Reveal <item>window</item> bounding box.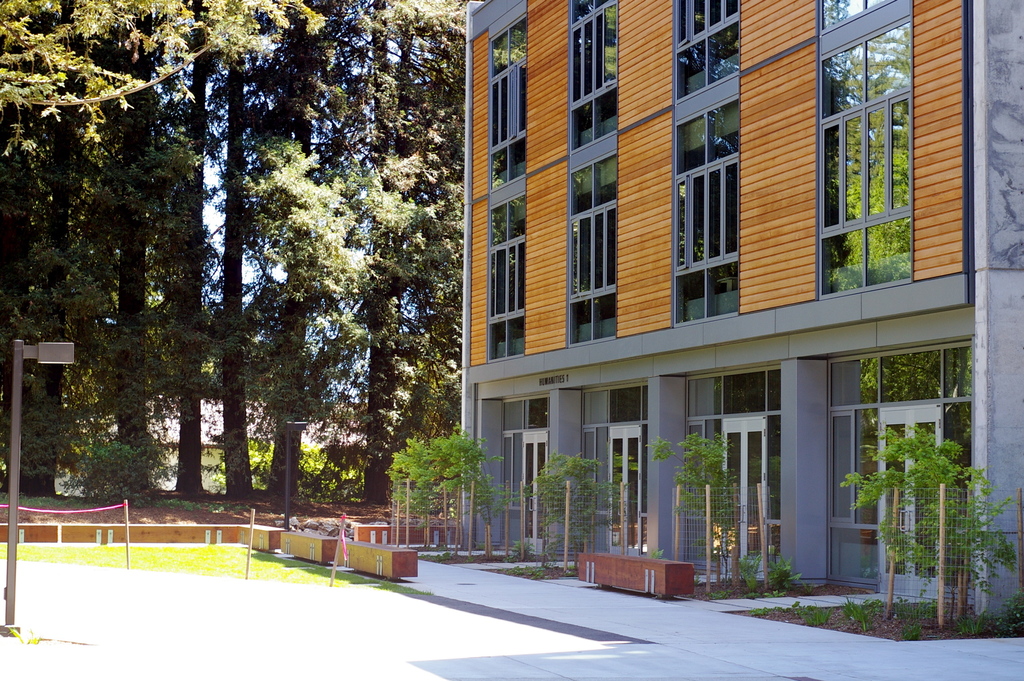
Revealed: locate(489, 11, 525, 361).
